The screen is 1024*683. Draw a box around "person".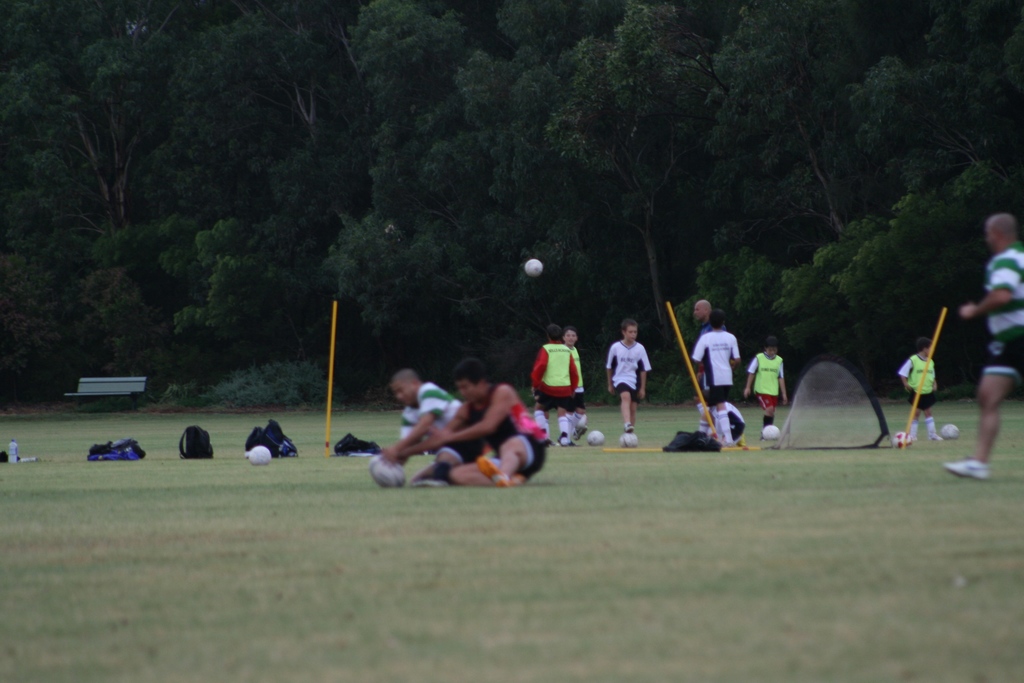
detection(610, 320, 659, 447).
